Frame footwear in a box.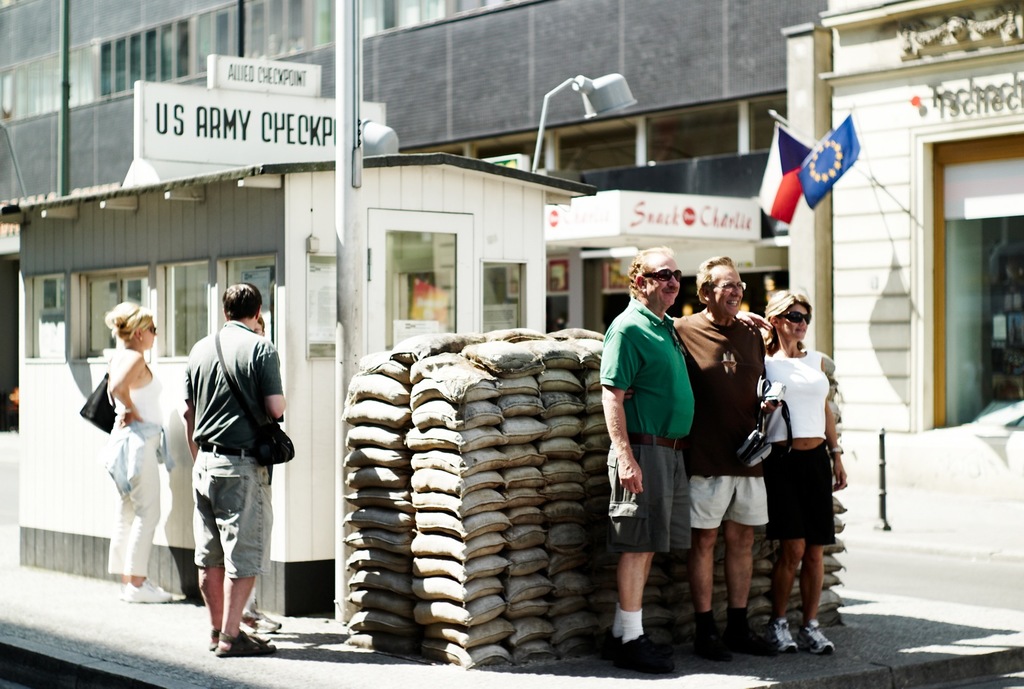
765,620,796,653.
